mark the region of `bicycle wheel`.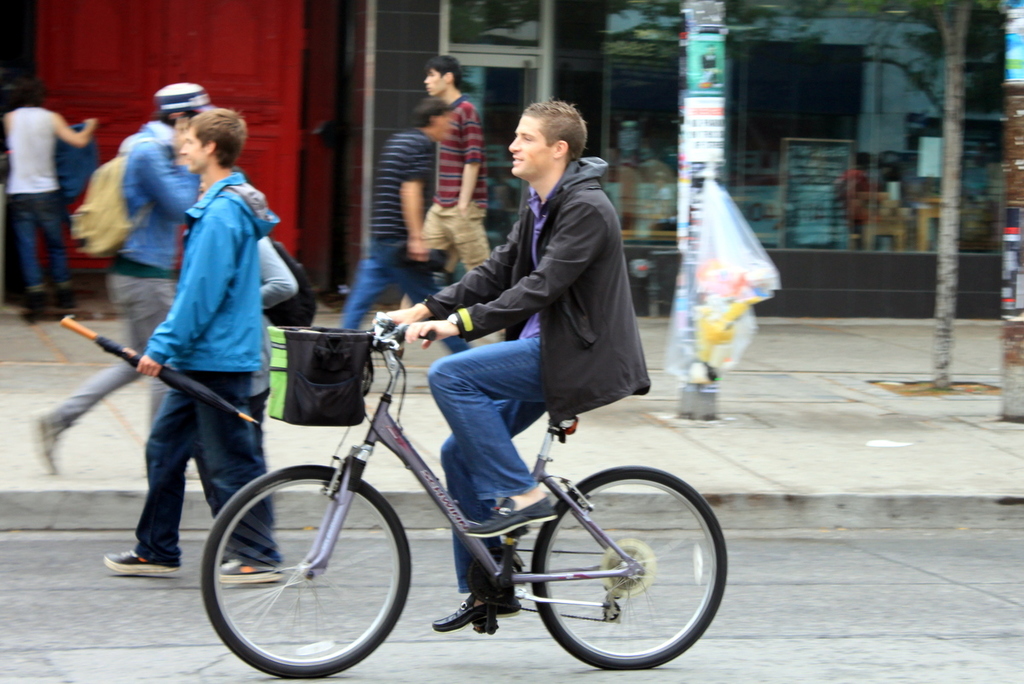
Region: select_region(529, 465, 731, 670).
